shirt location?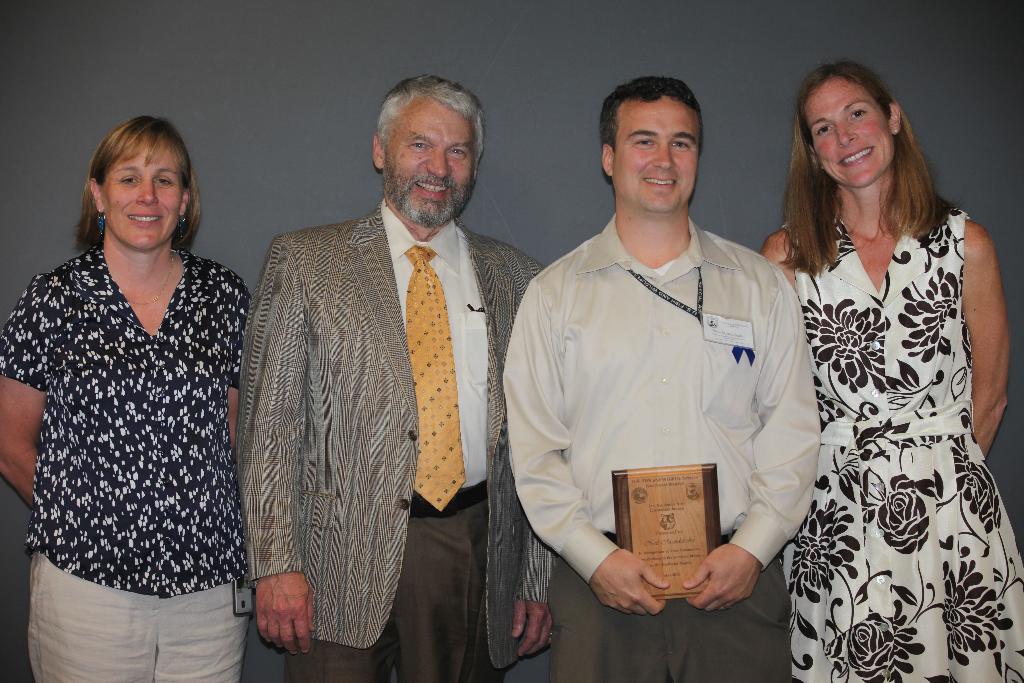
x1=510 y1=177 x2=825 y2=641
